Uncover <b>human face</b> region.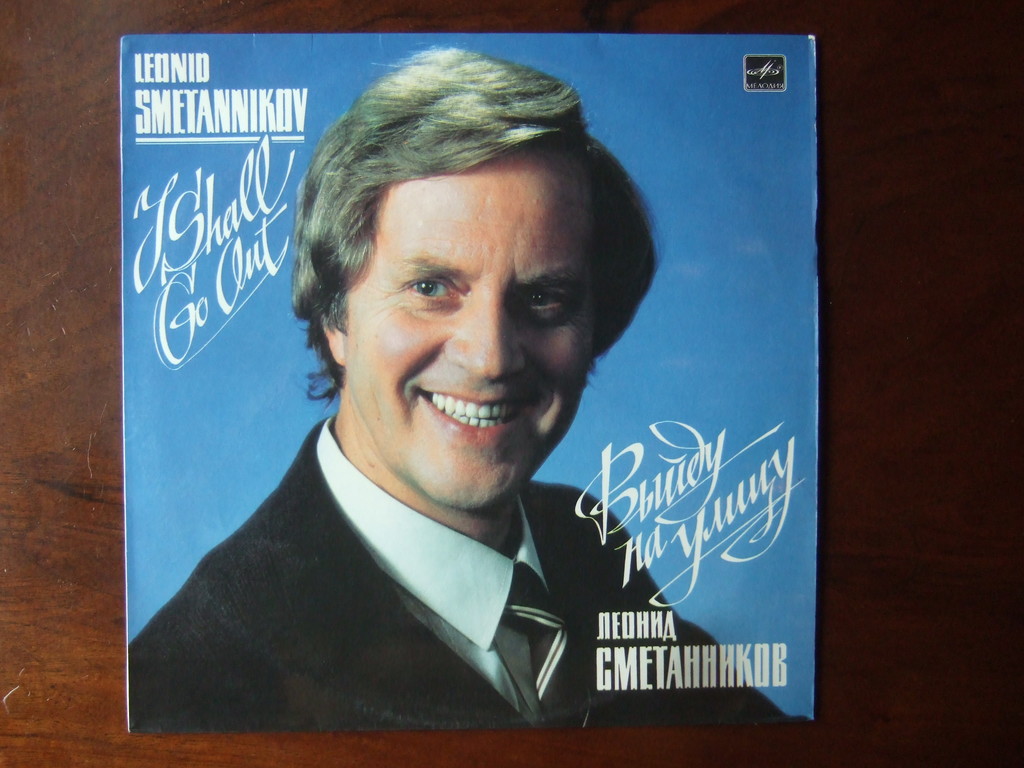
Uncovered: 340 147 593 509.
